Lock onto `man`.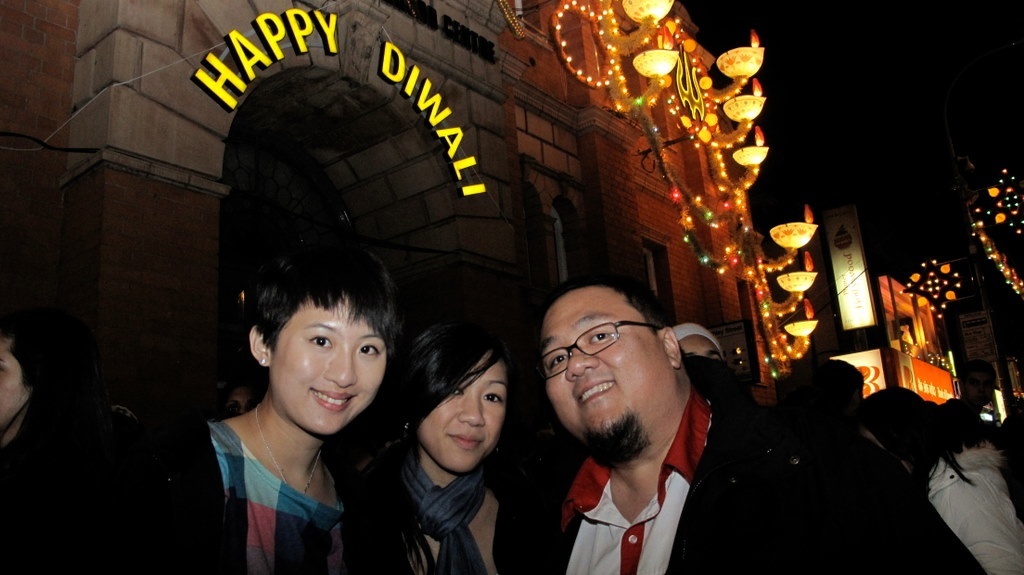
Locked: [670,321,723,361].
